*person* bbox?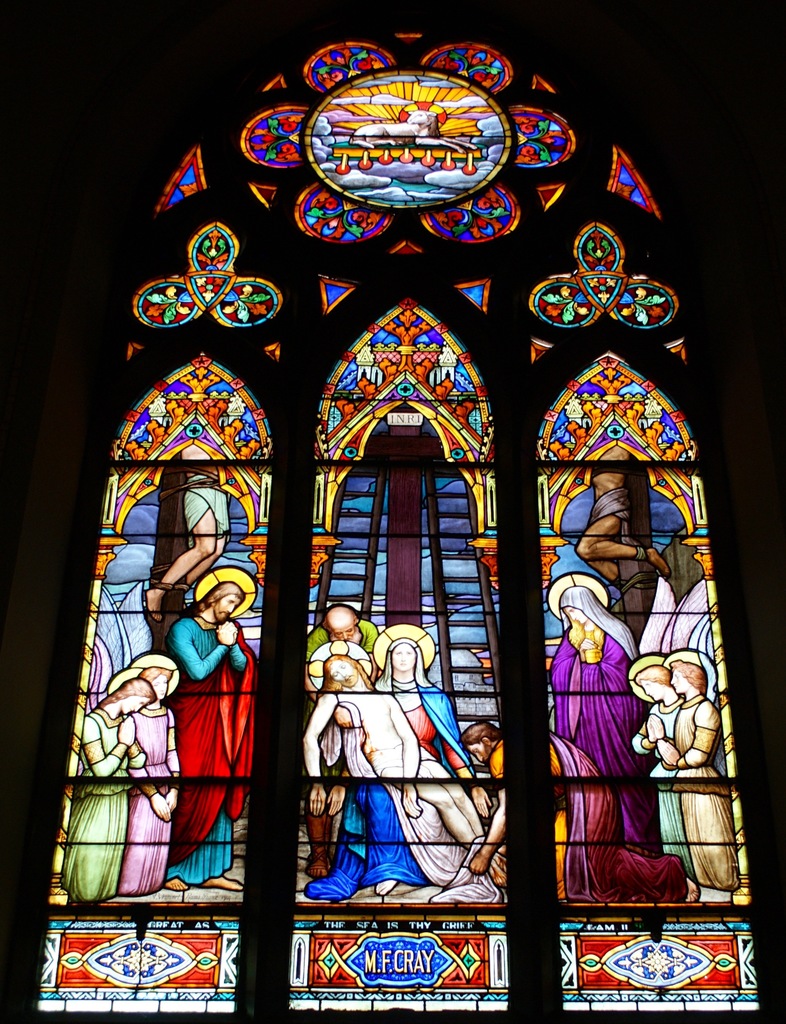
rect(575, 443, 659, 581)
